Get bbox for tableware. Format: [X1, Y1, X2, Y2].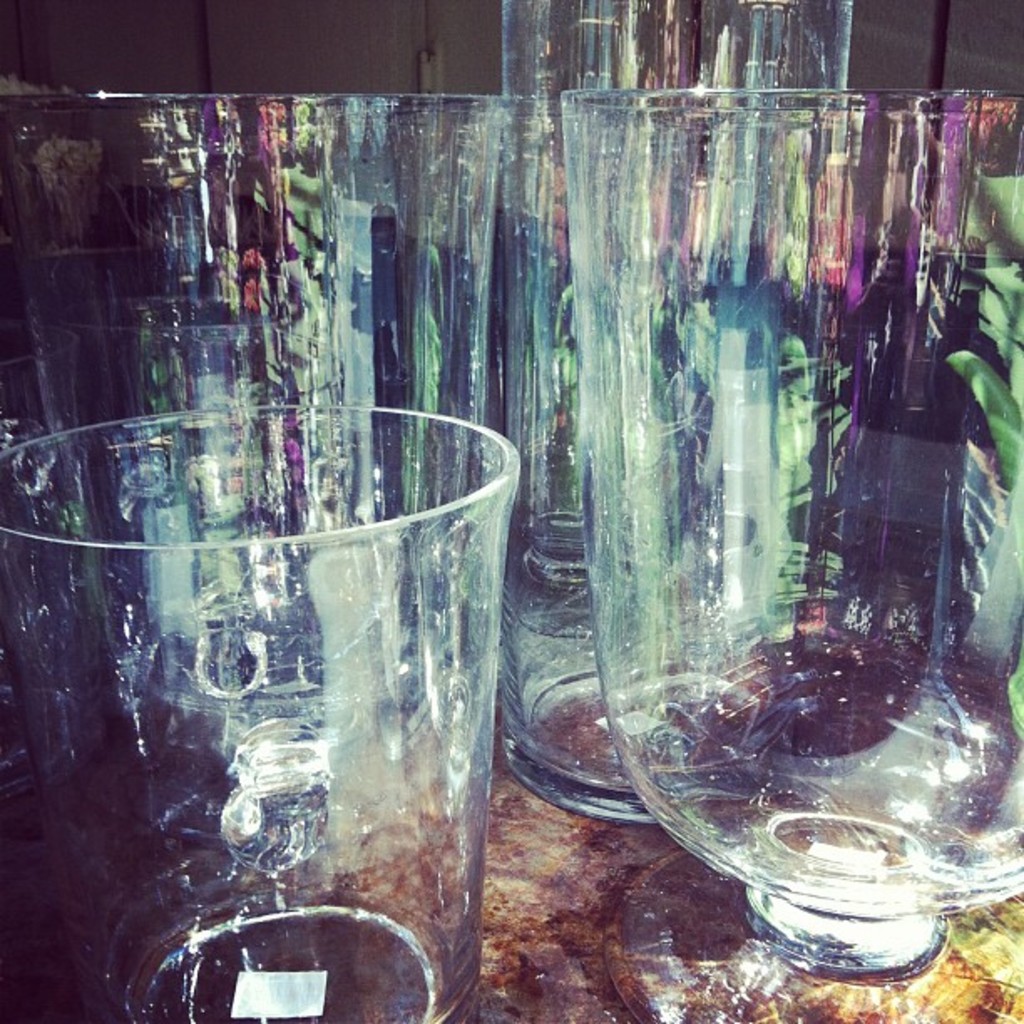
[0, 405, 524, 1022].
